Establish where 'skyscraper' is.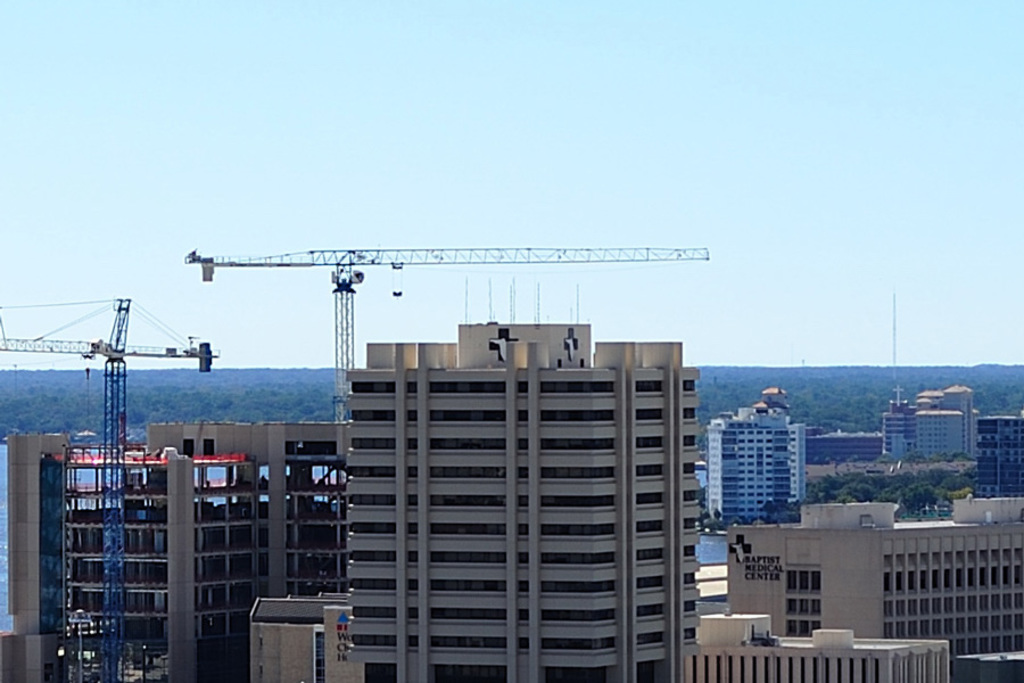
Established at bbox=(0, 420, 379, 682).
